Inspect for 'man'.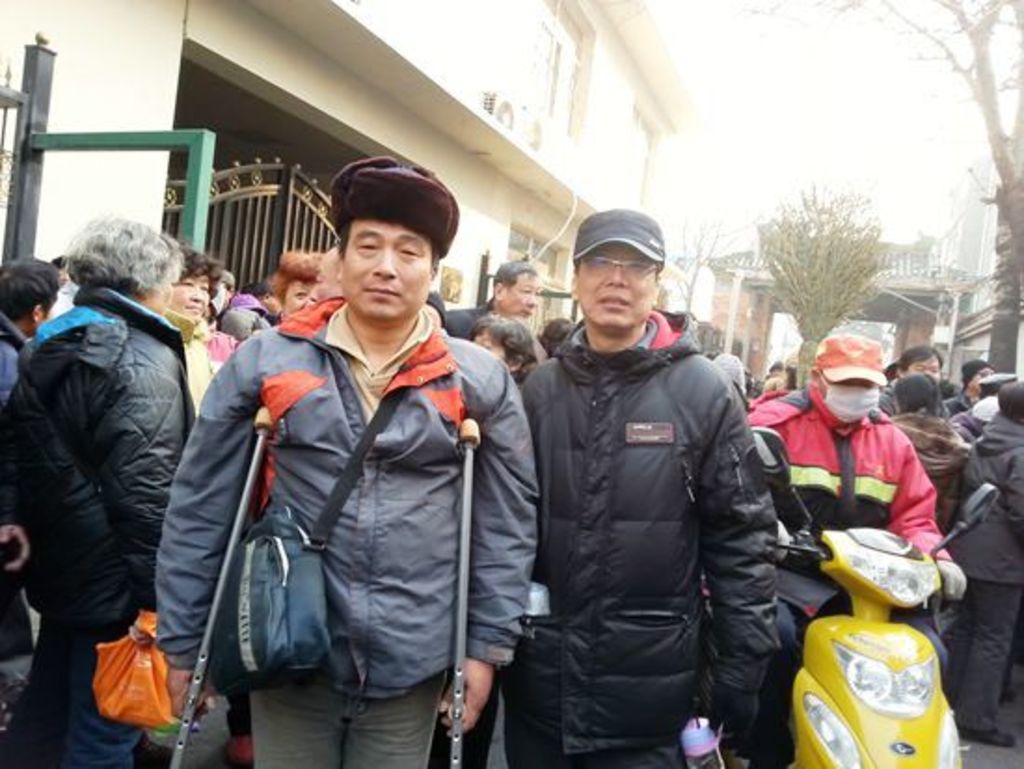
Inspection: <region>750, 337, 972, 765</region>.
